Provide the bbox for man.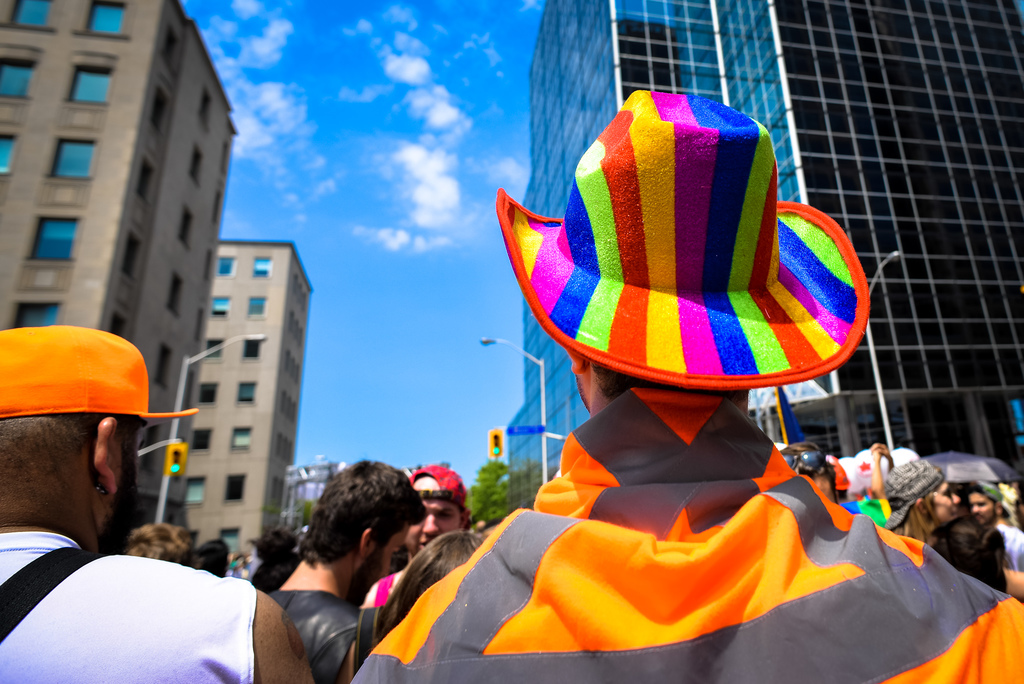
locate(0, 319, 325, 683).
